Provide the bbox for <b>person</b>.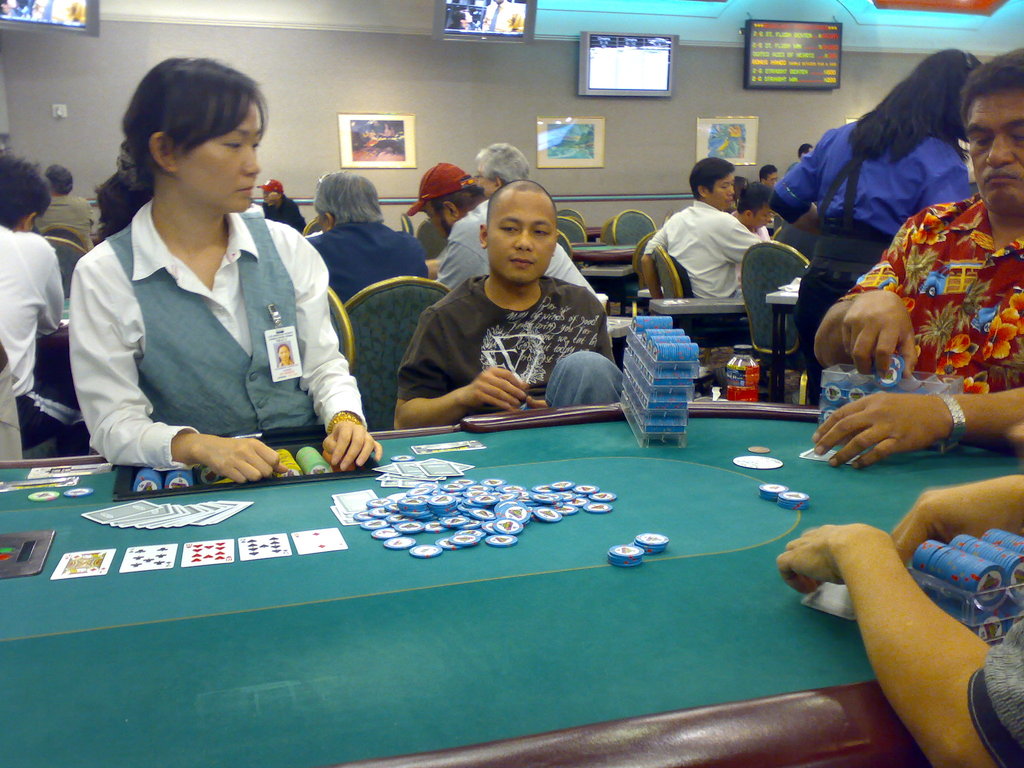
x1=303 y1=171 x2=432 y2=308.
